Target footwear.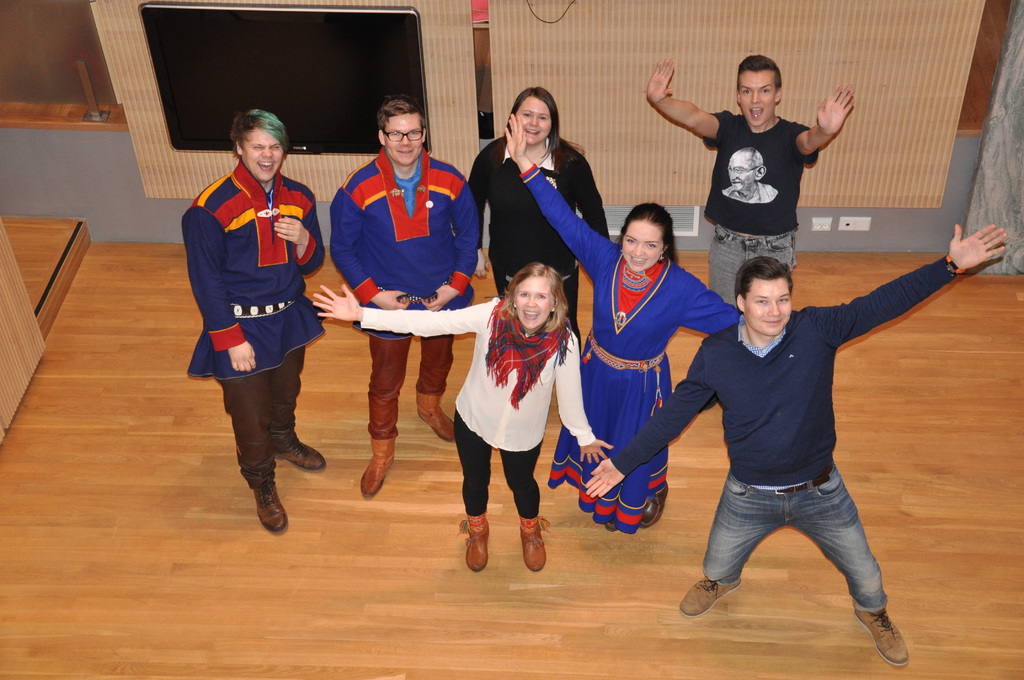
Target region: 272, 438, 327, 468.
